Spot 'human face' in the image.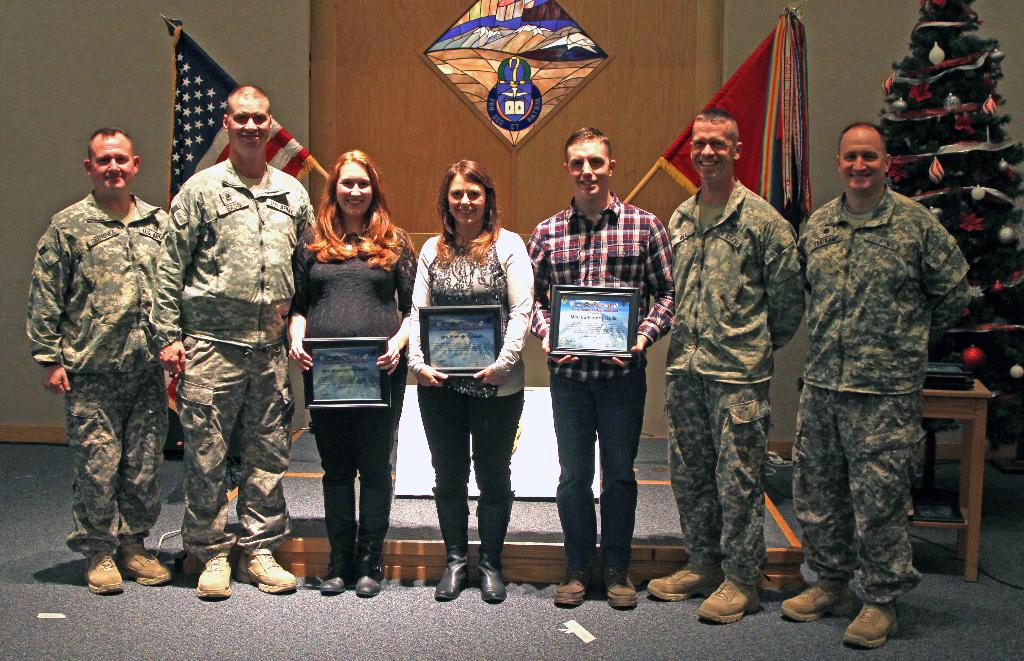
'human face' found at l=568, t=152, r=607, b=188.
